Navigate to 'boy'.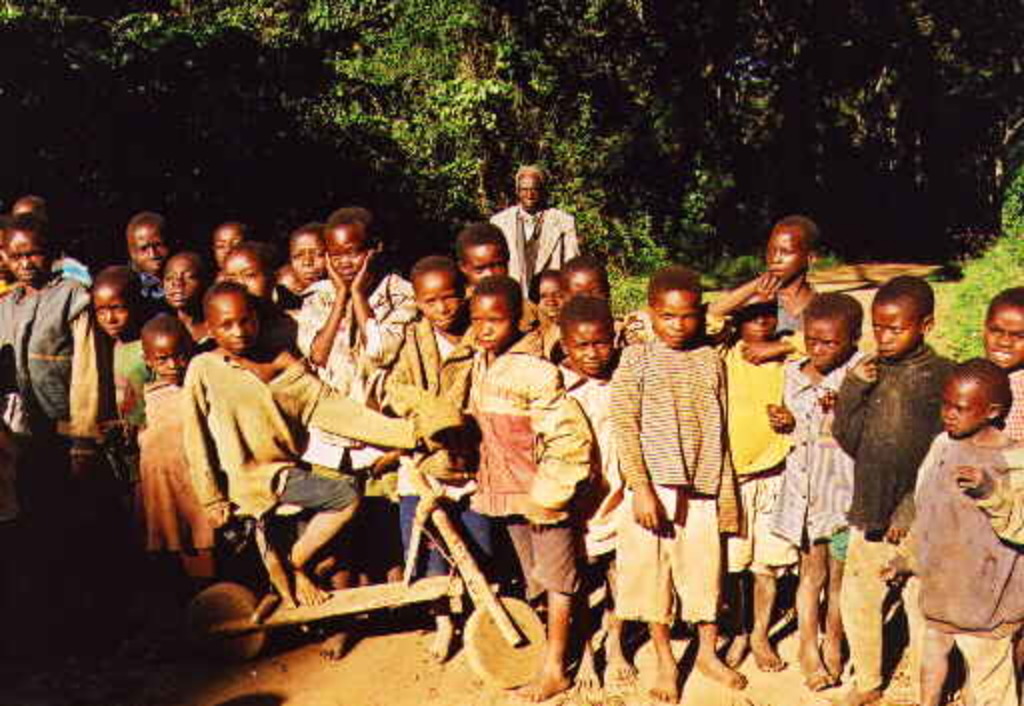
Navigation target: bbox=[120, 216, 180, 324].
